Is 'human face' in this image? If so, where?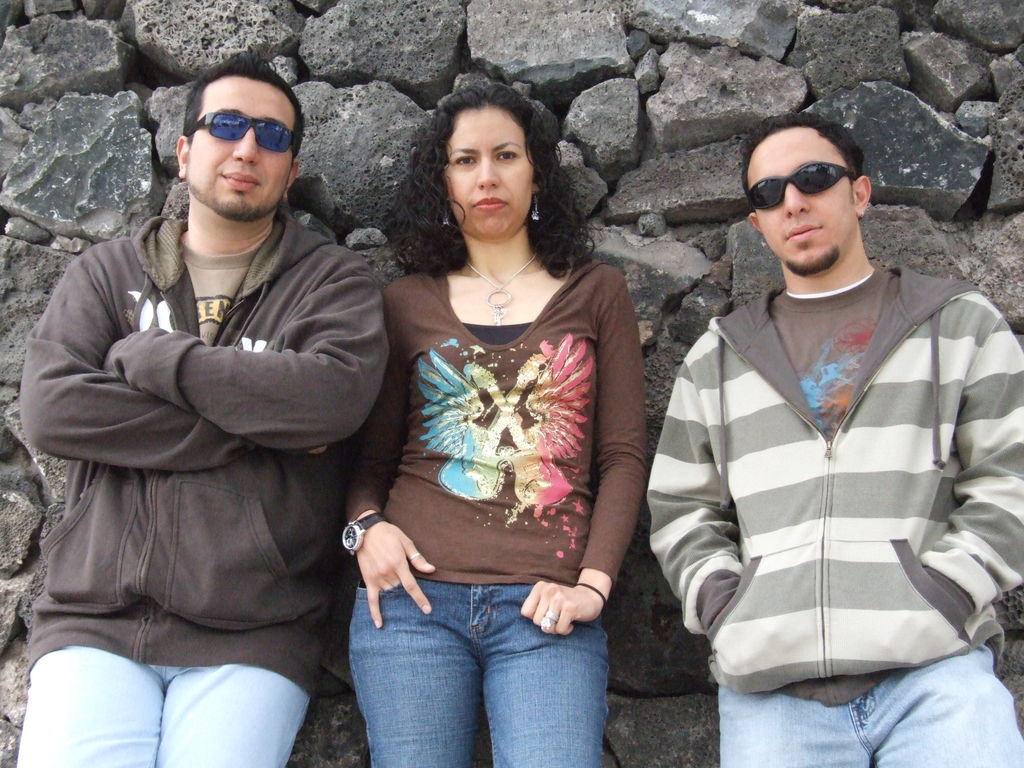
Yes, at 183/73/297/216.
